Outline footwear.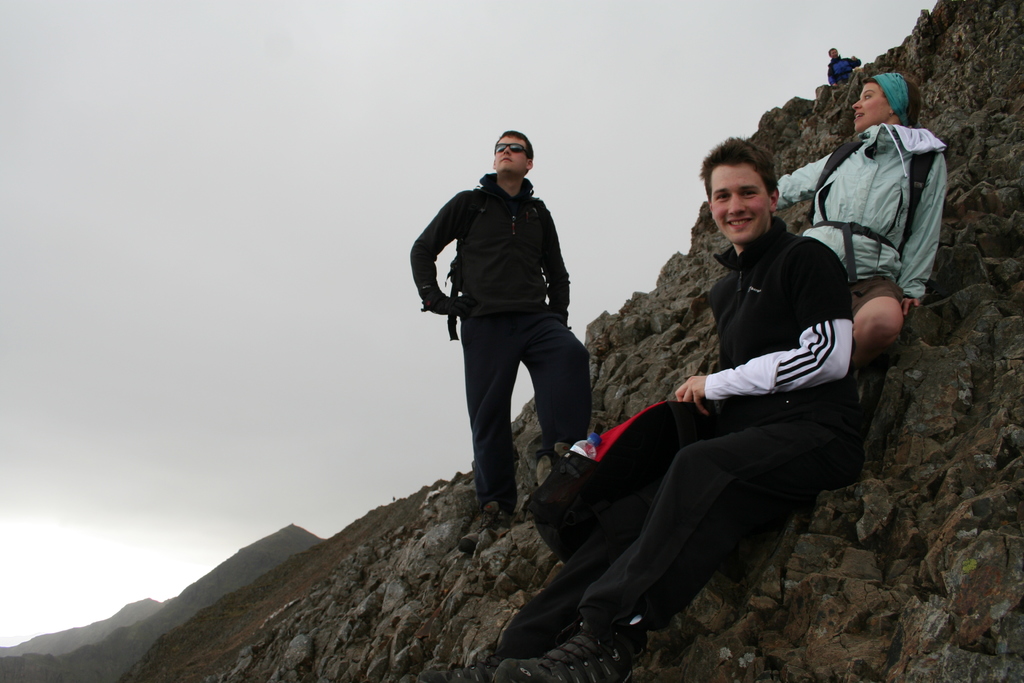
Outline: box=[461, 498, 507, 557].
